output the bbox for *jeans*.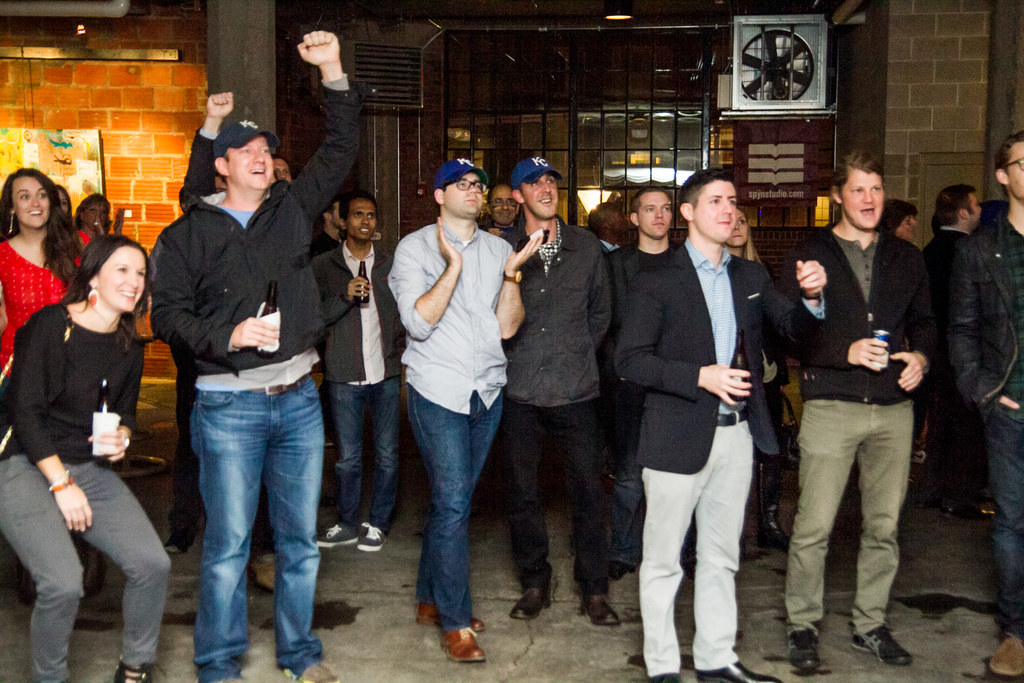
box(405, 394, 505, 628).
